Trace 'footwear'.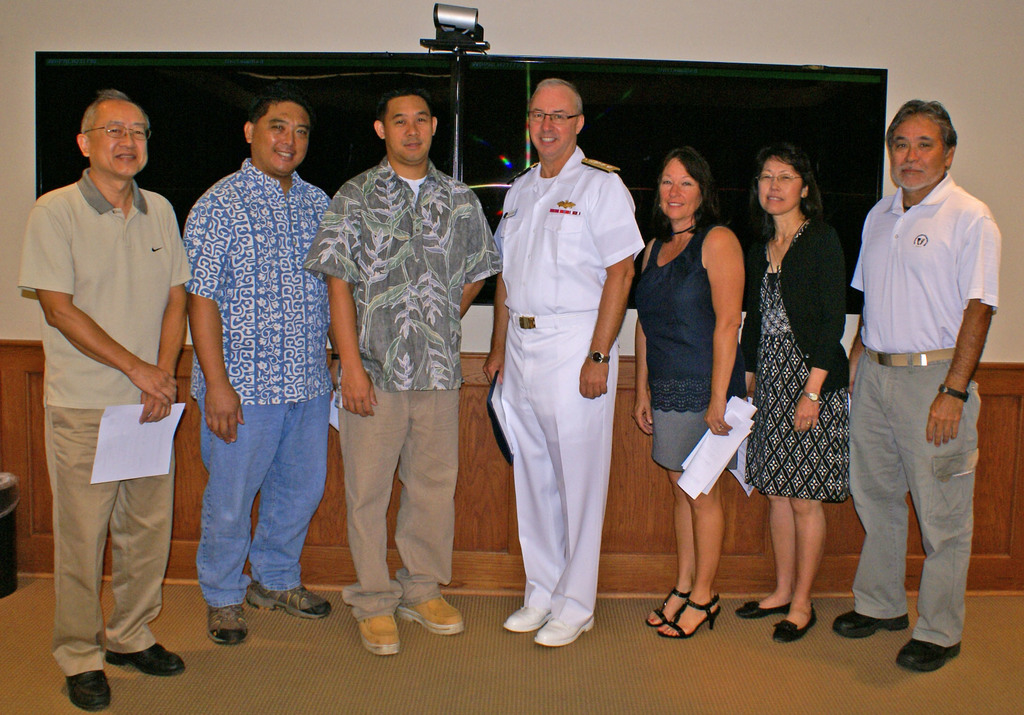
Traced to {"left": 397, "top": 597, "right": 468, "bottom": 638}.
